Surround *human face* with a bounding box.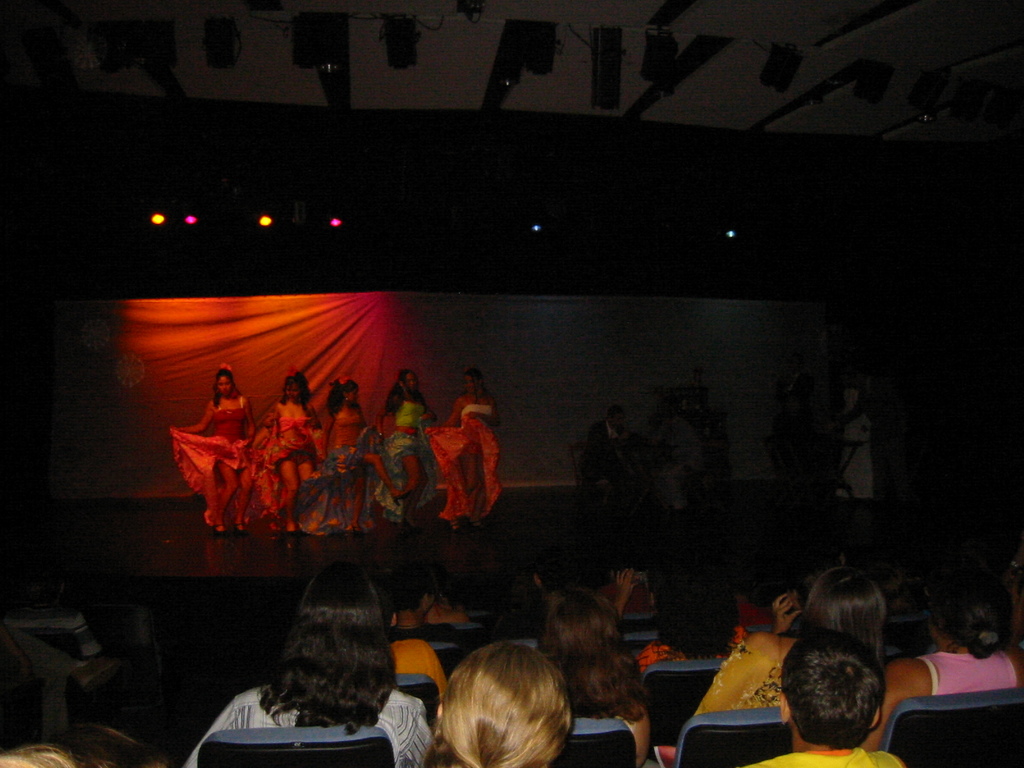
[left=406, top=372, right=417, bottom=390].
